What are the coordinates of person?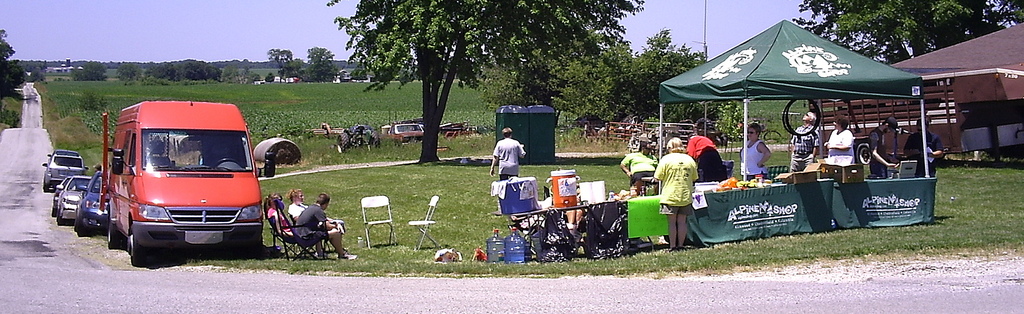
(x1=687, y1=133, x2=730, y2=181).
